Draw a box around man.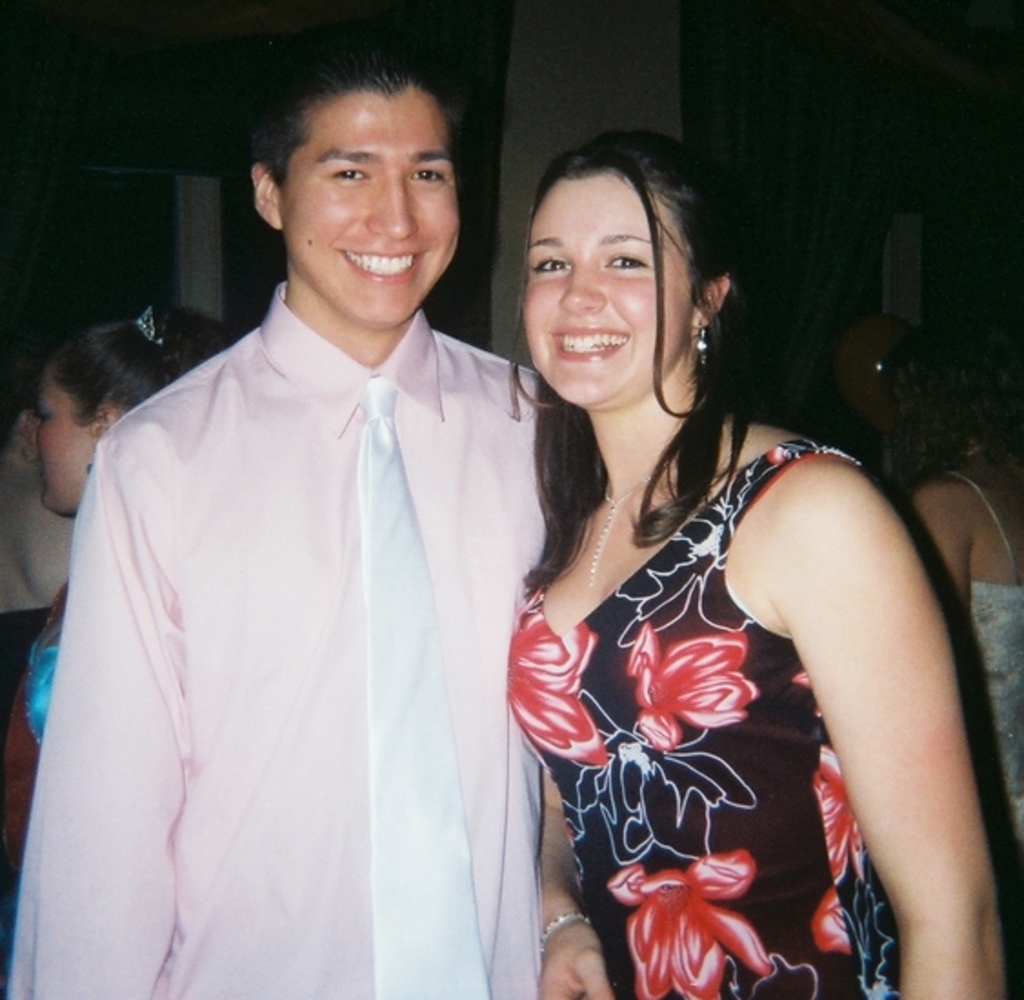
<box>2,56,540,998</box>.
